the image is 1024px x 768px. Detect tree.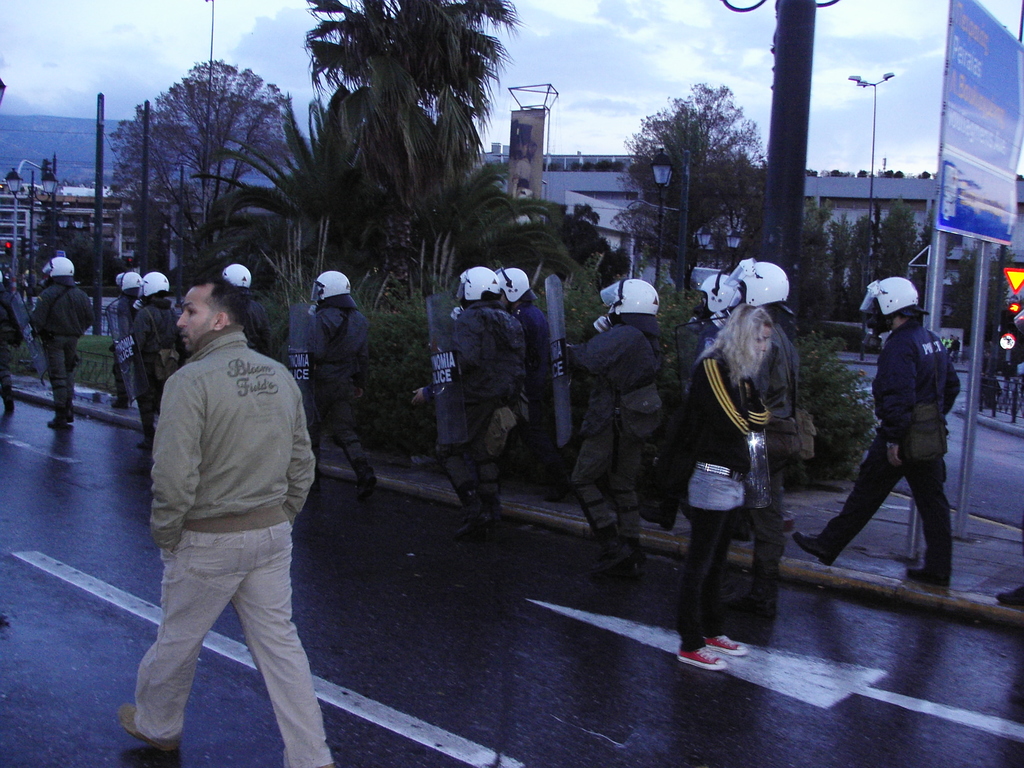
Detection: (left=307, top=0, right=511, bottom=124).
